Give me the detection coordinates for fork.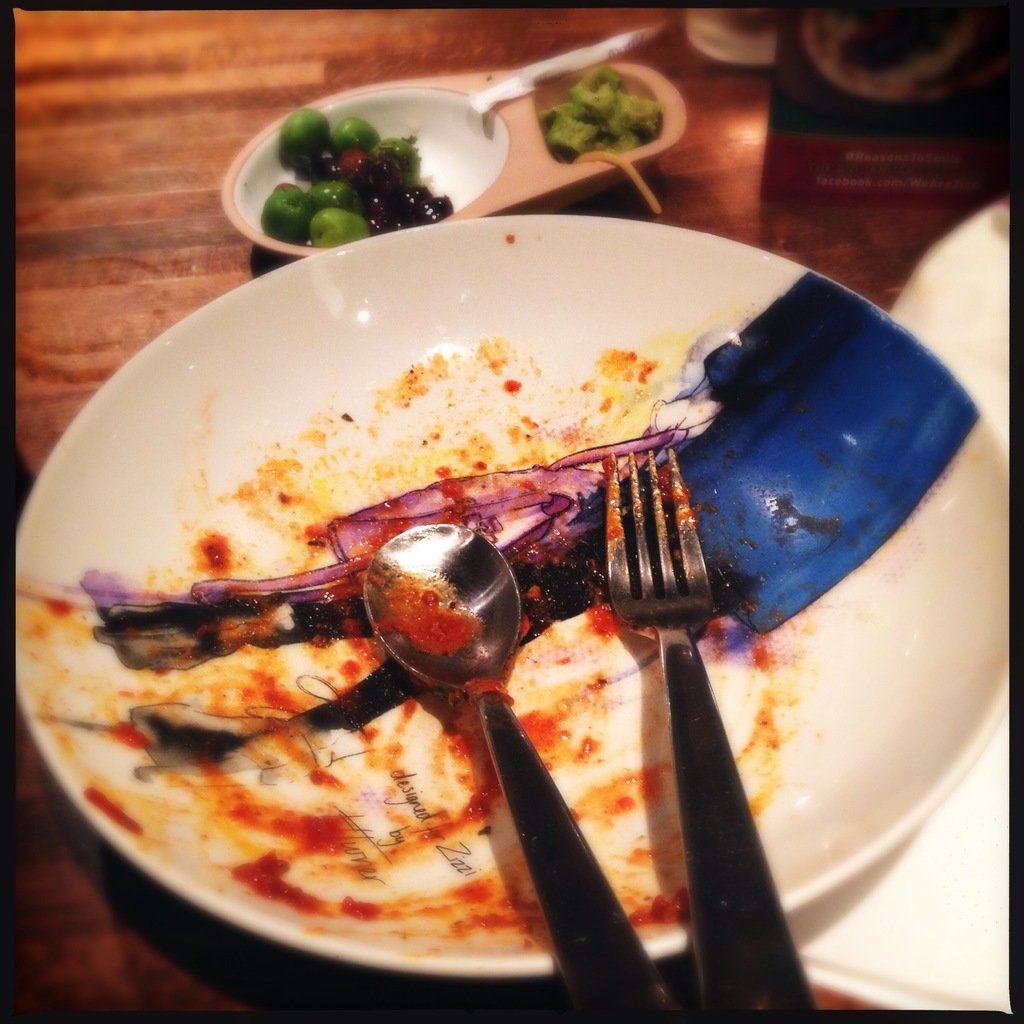
602/443/819/1021.
